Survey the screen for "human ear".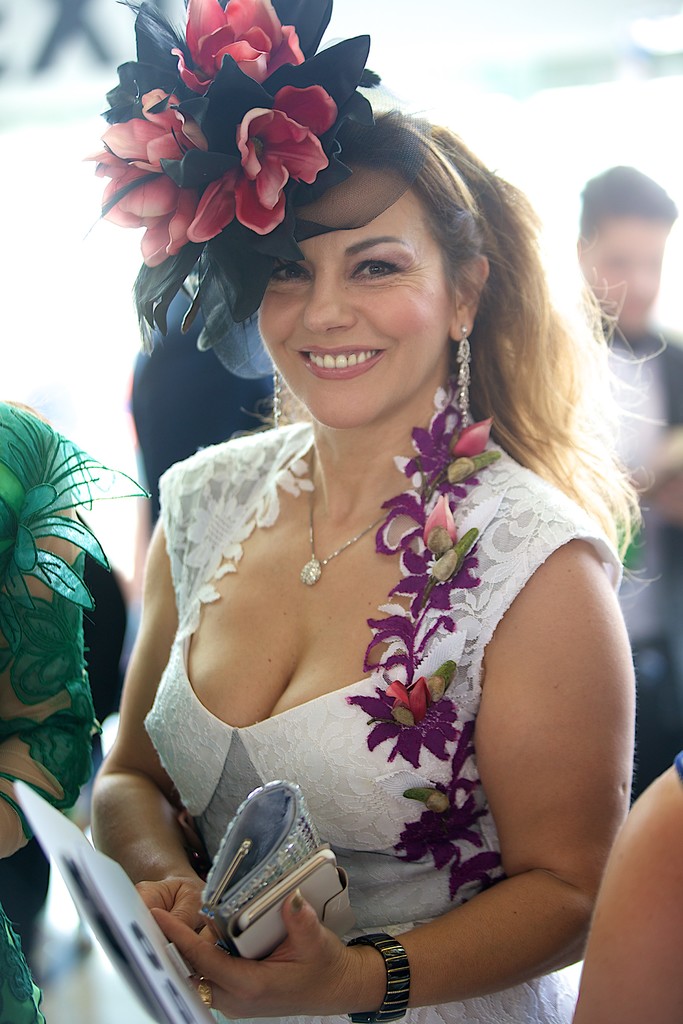
Survey found: 444,250,490,342.
